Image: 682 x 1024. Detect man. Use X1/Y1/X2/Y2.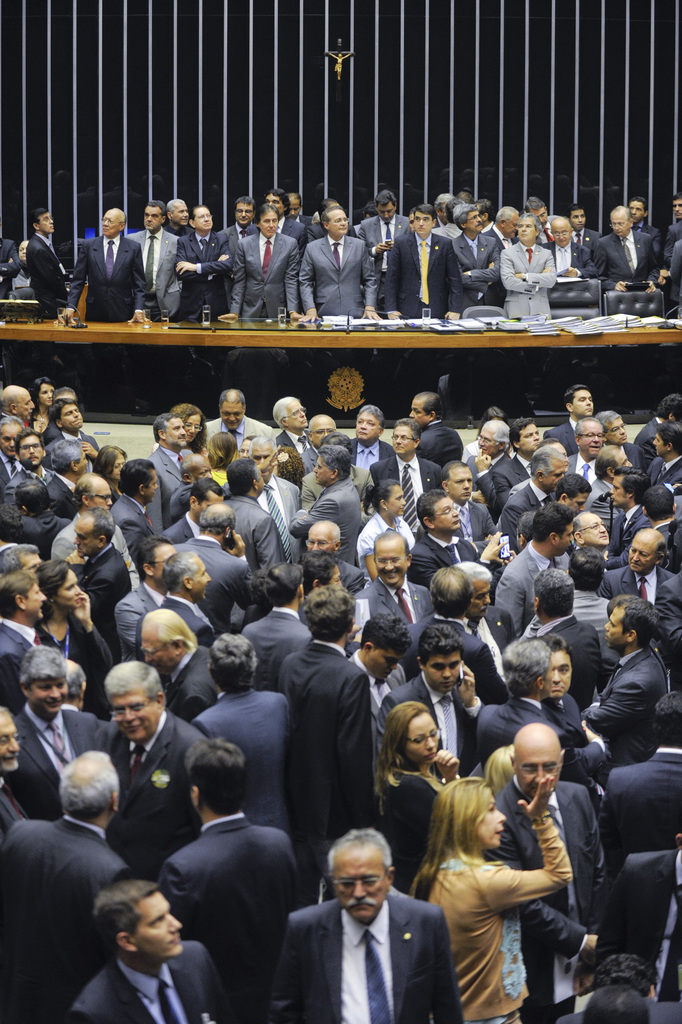
0/366/38/445.
